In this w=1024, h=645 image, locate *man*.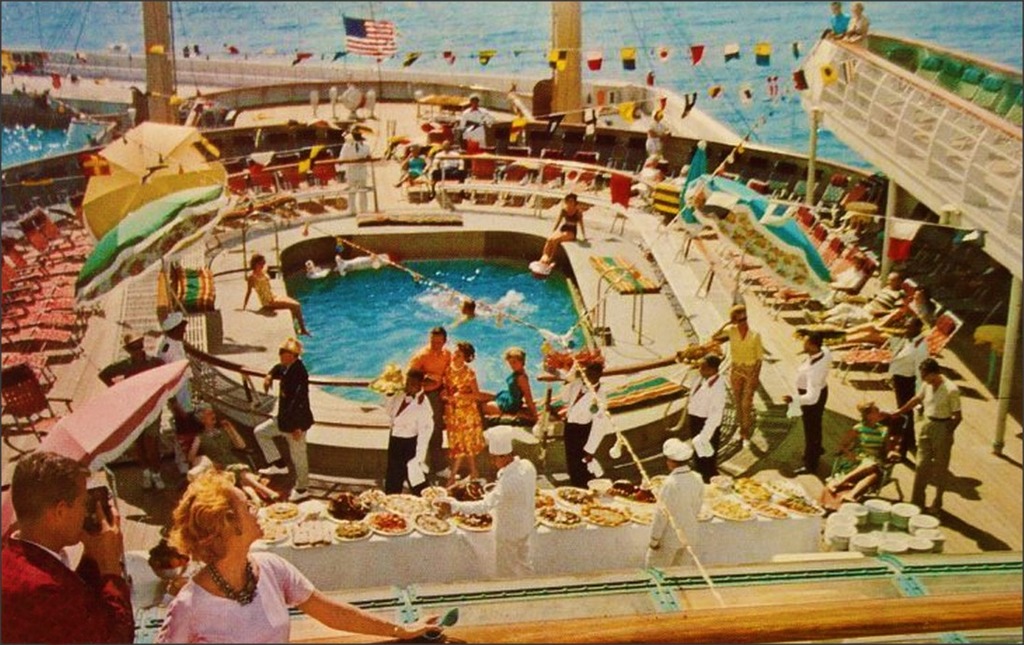
Bounding box: x1=95, y1=336, x2=159, y2=487.
